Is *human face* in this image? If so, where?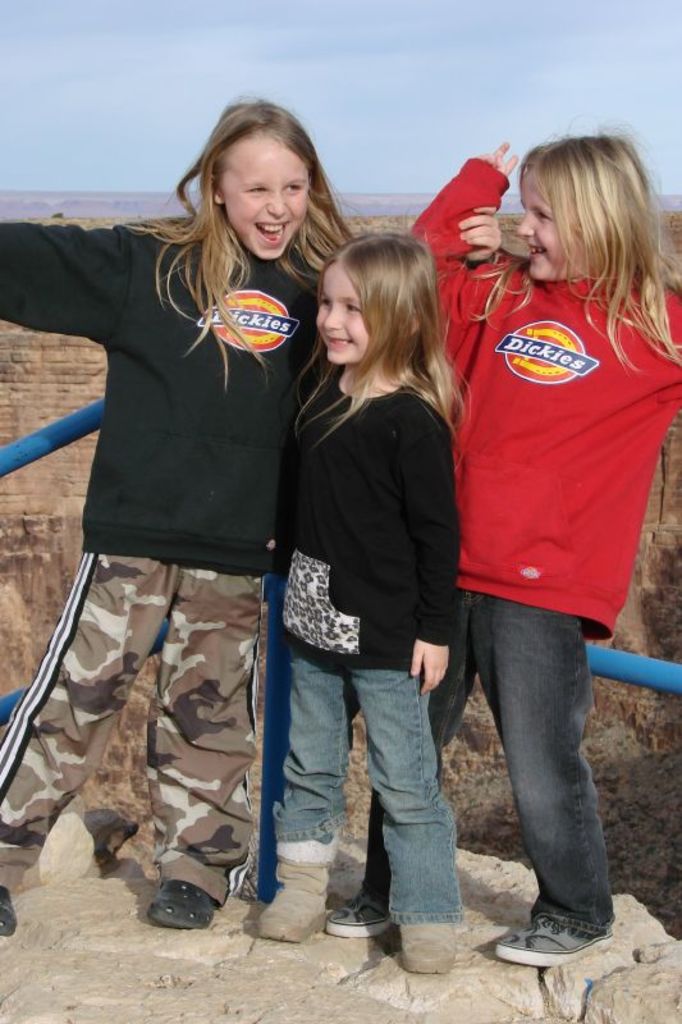
Yes, at bbox(317, 266, 370, 360).
